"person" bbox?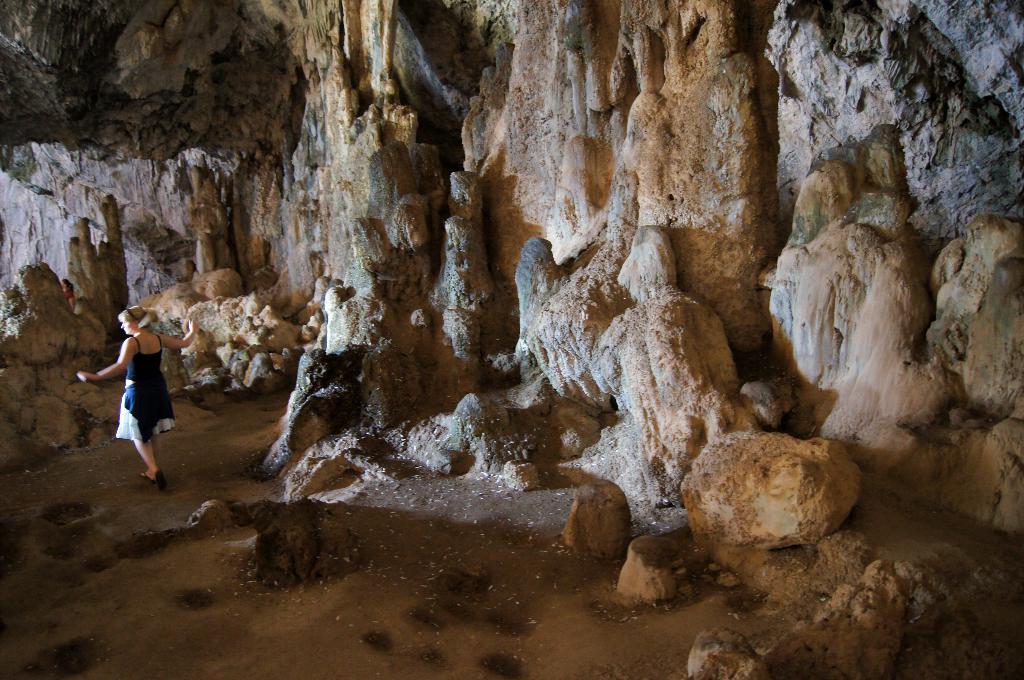
74 306 200 487
